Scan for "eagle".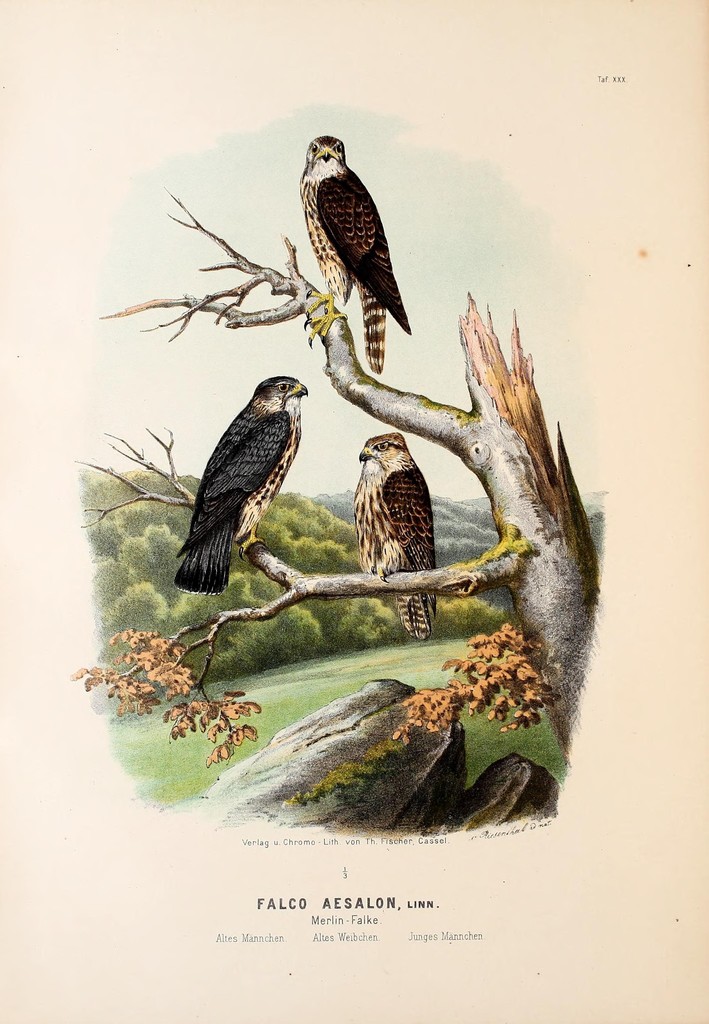
Scan result: (359, 428, 443, 638).
